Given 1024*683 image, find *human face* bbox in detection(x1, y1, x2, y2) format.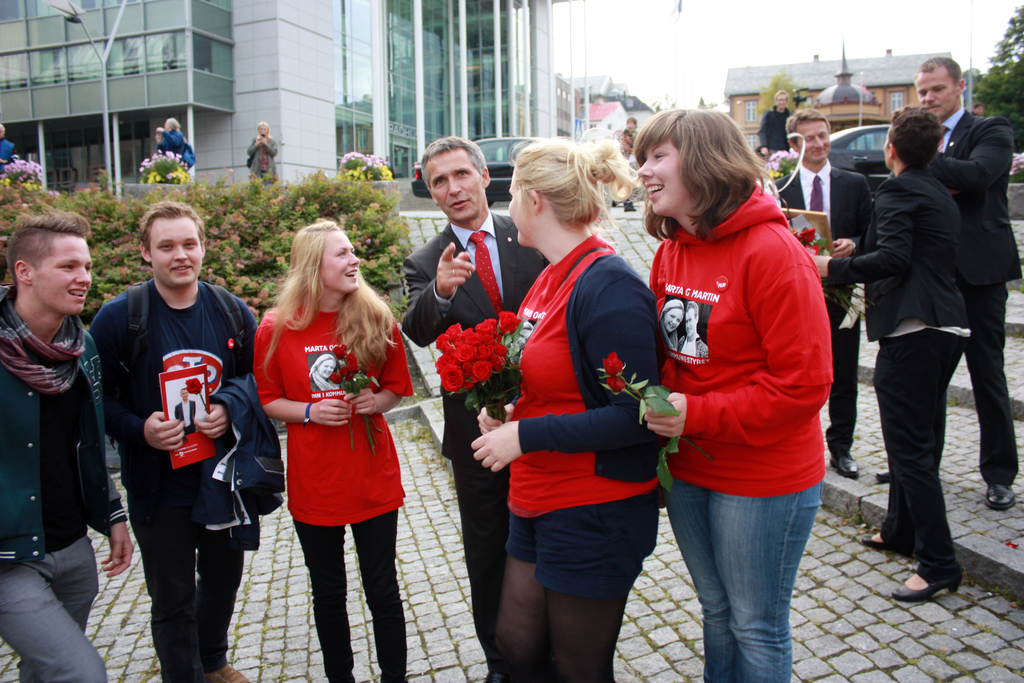
detection(31, 235, 93, 314).
